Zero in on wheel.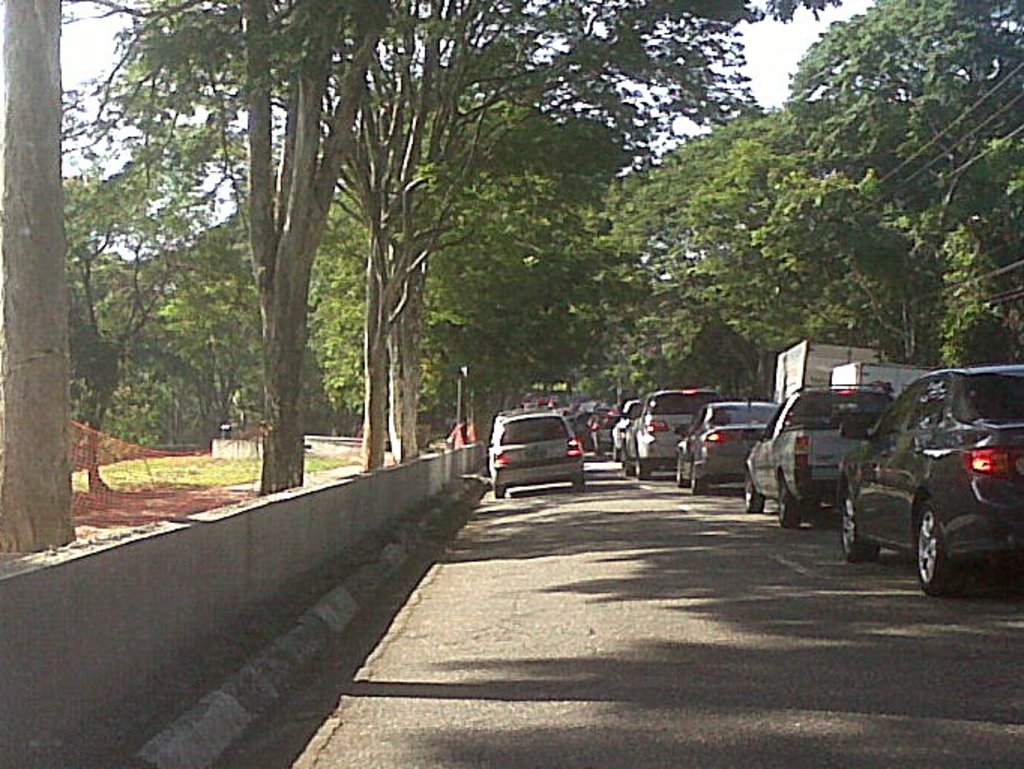
Zeroed in: bbox=(740, 478, 767, 512).
